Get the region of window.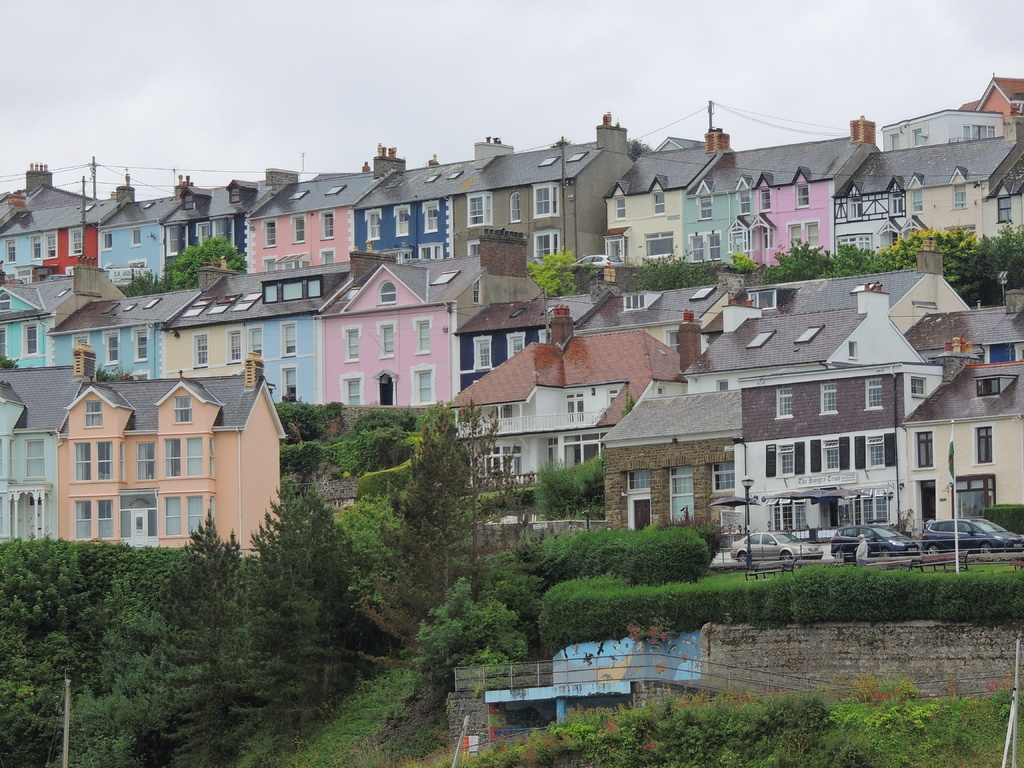
BBox(612, 197, 625, 220).
